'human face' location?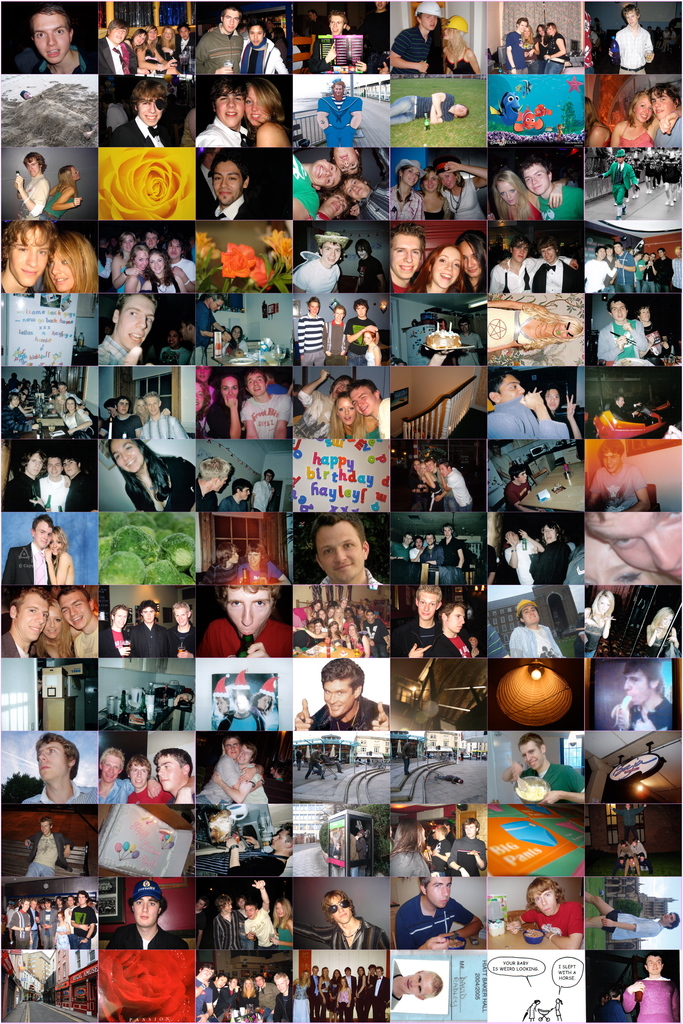
{"left": 223, "top": 738, "right": 241, "bottom": 758}
